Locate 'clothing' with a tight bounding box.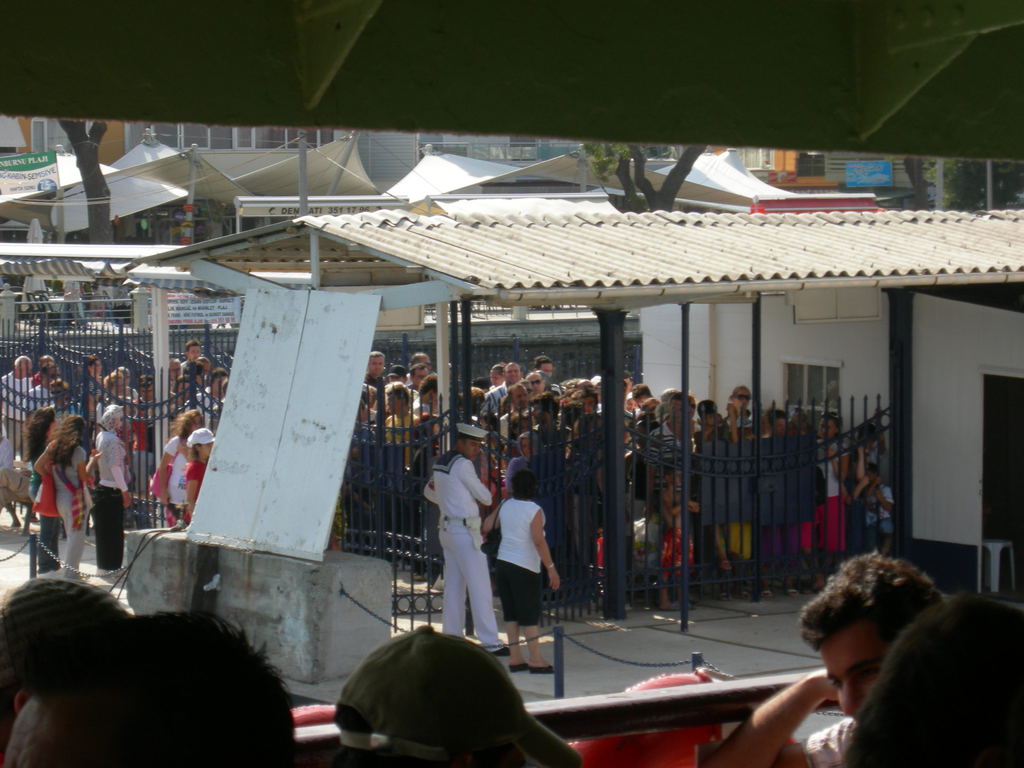
{"x1": 498, "y1": 495, "x2": 540, "y2": 622}.
